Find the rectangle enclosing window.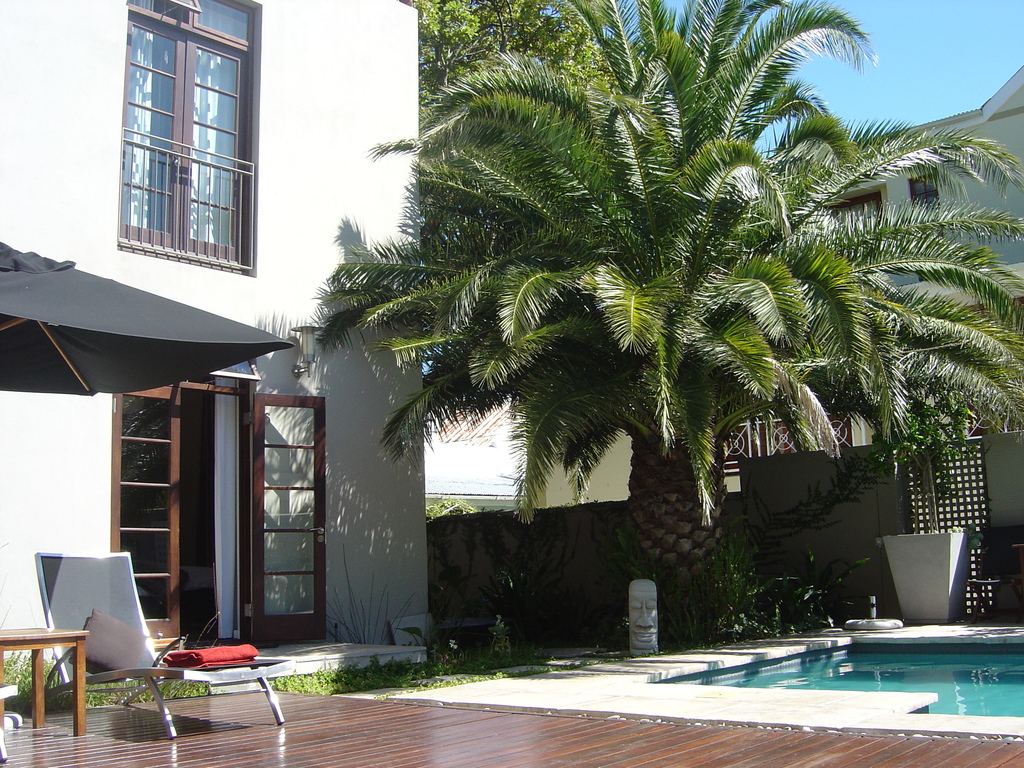
(x1=906, y1=173, x2=948, y2=242).
